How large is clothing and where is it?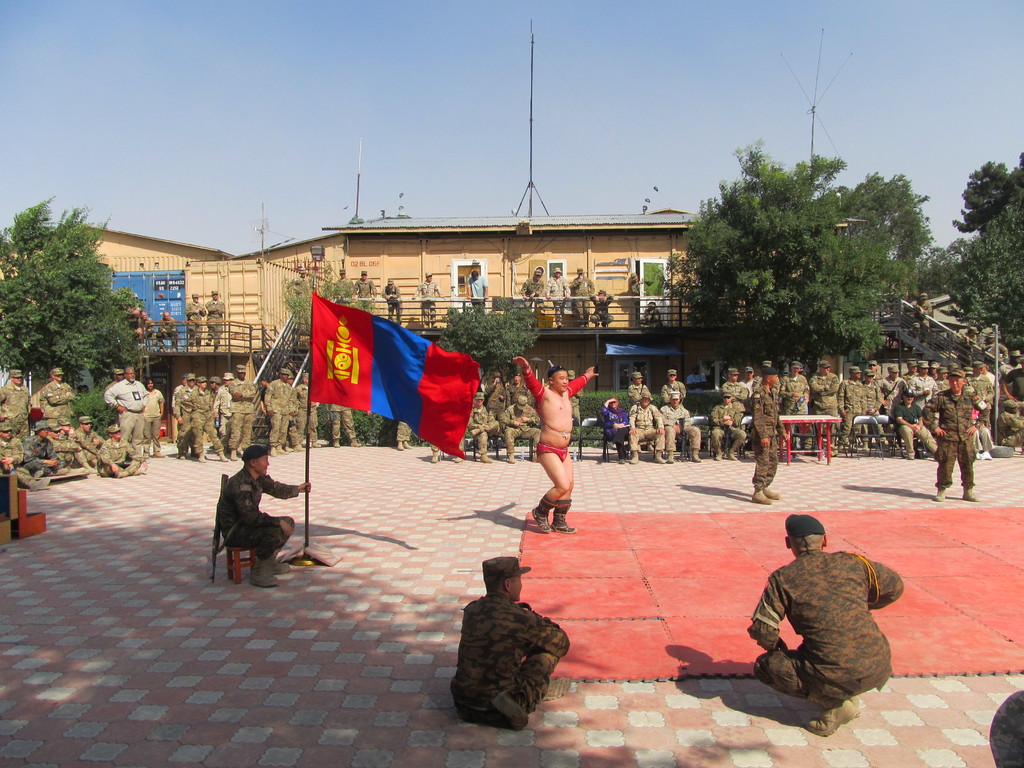
Bounding box: BBox(356, 280, 376, 311).
